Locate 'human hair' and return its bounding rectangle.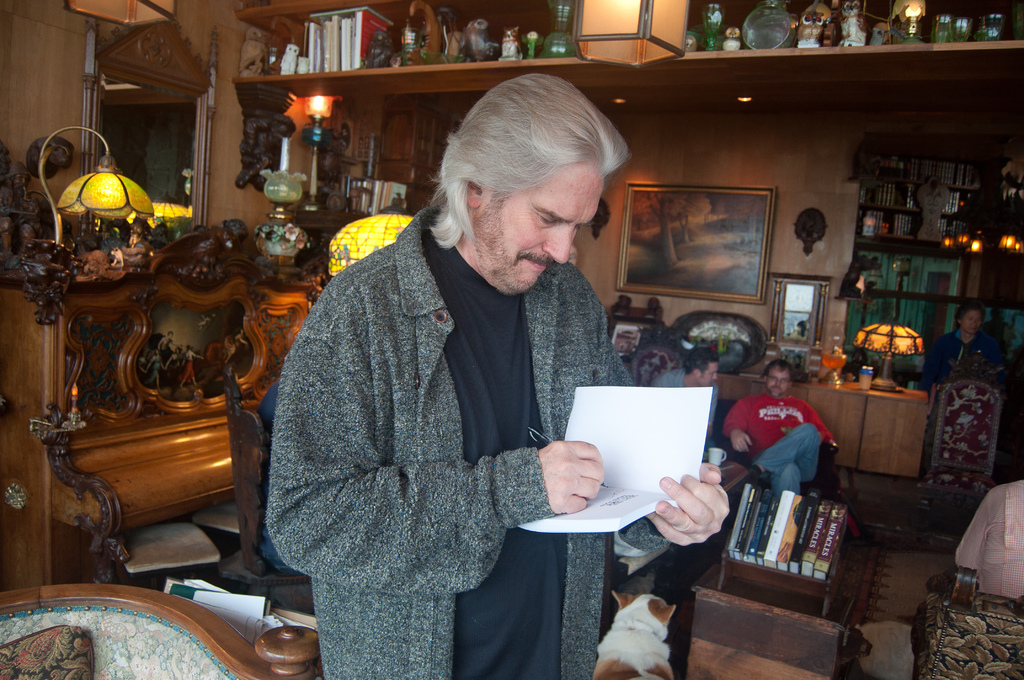
BBox(768, 361, 796, 378).
